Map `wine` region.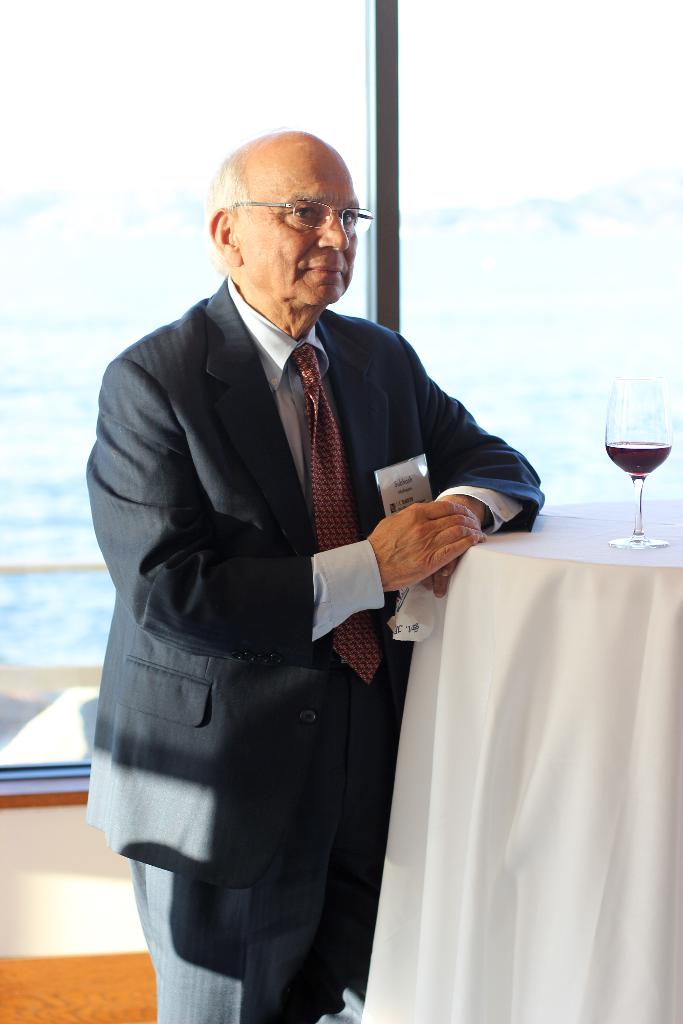
Mapped to rect(595, 440, 673, 483).
